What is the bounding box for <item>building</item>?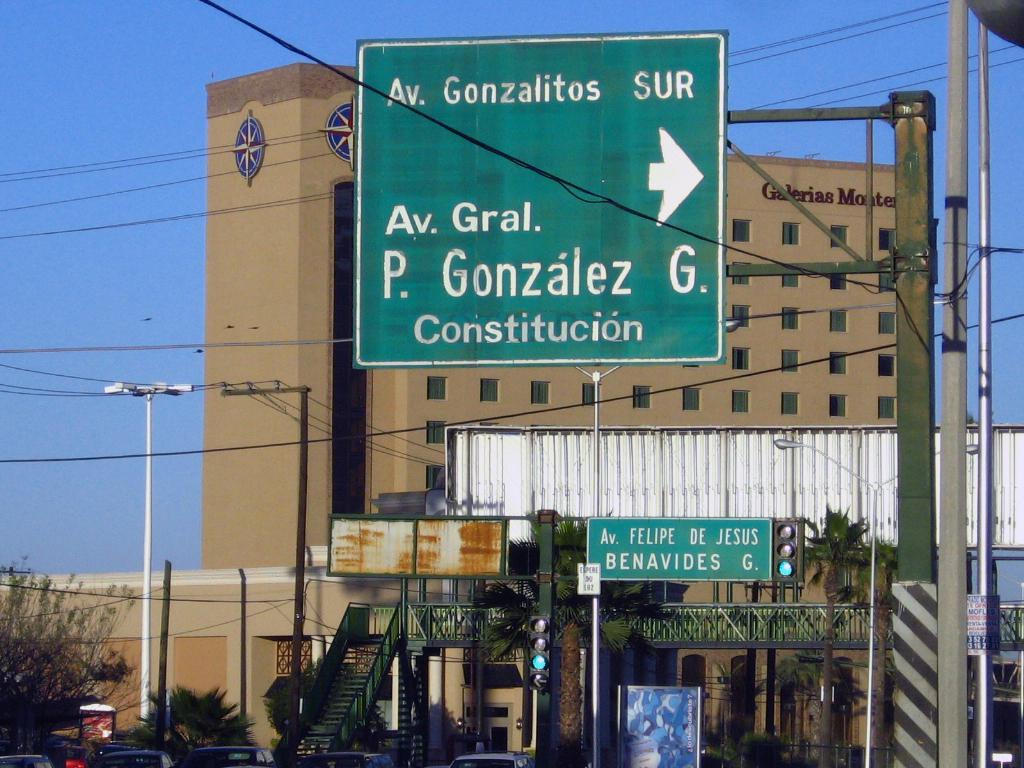
x1=0, y1=487, x2=530, y2=755.
